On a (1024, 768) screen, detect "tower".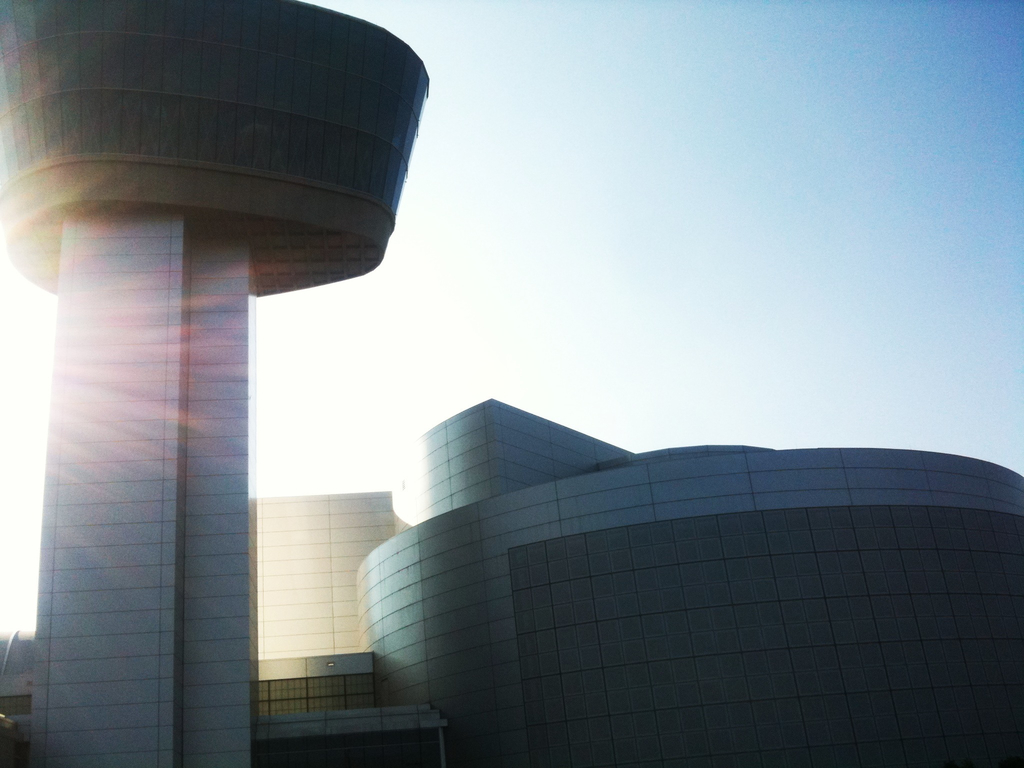
[0,0,431,767].
